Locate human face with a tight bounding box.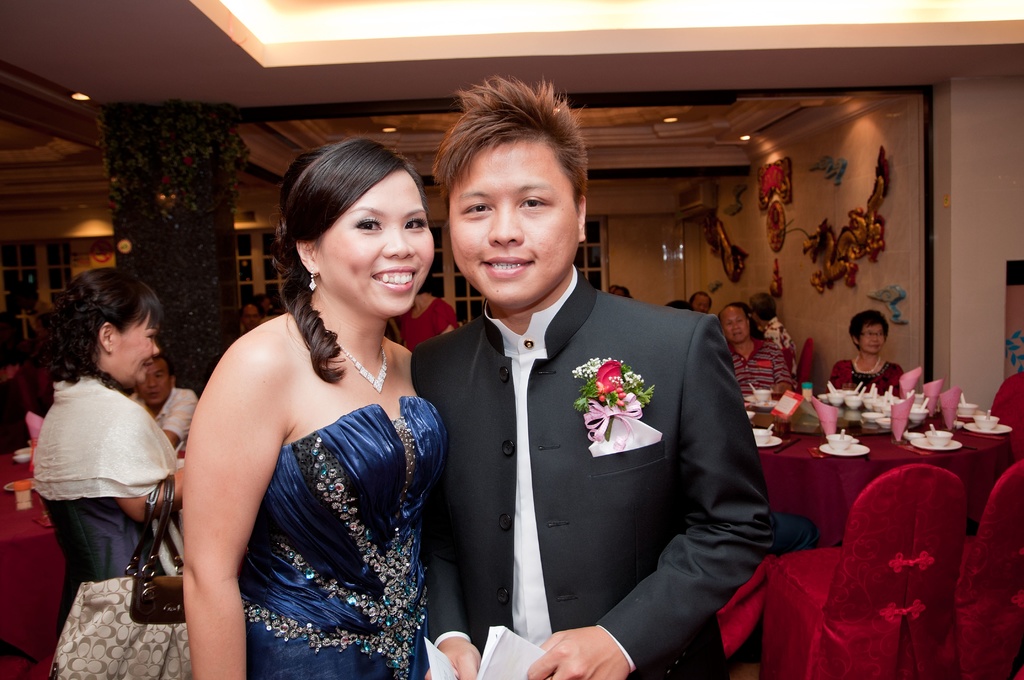
box=[258, 298, 273, 316].
